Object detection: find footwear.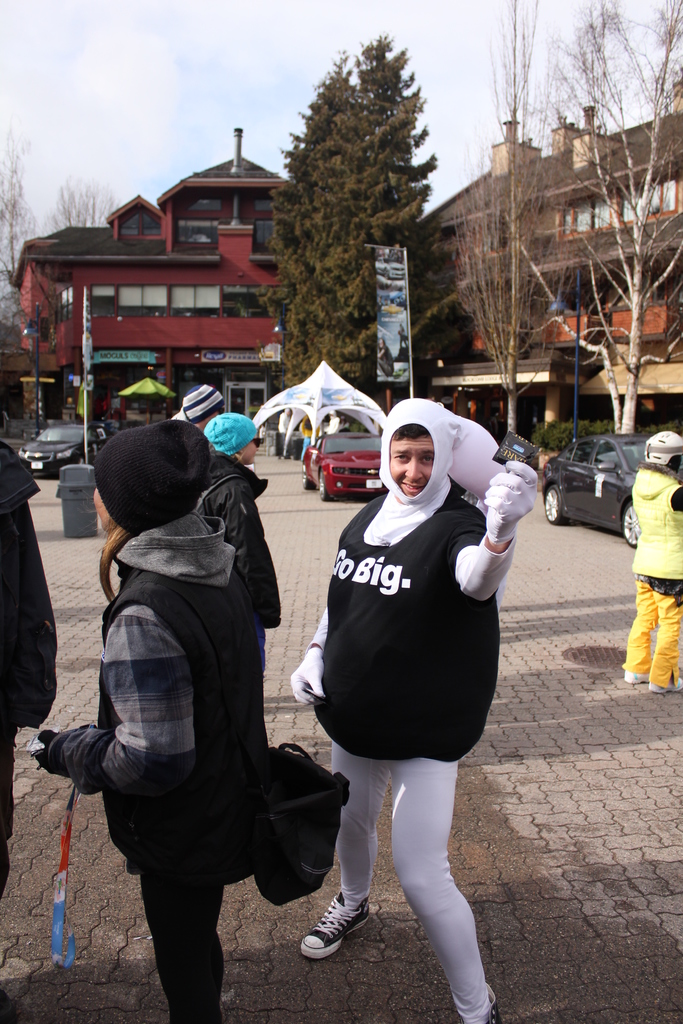
l=442, t=994, r=498, b=1023.
